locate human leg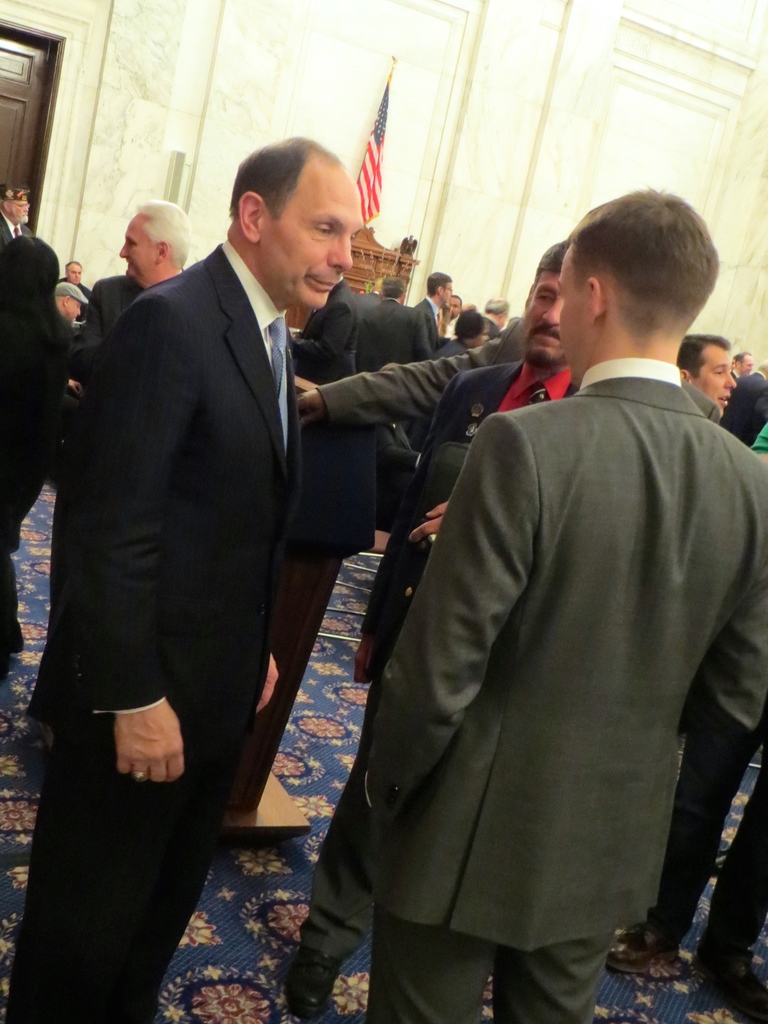
<bbox>1, 803, 211, 1023</bbox>
